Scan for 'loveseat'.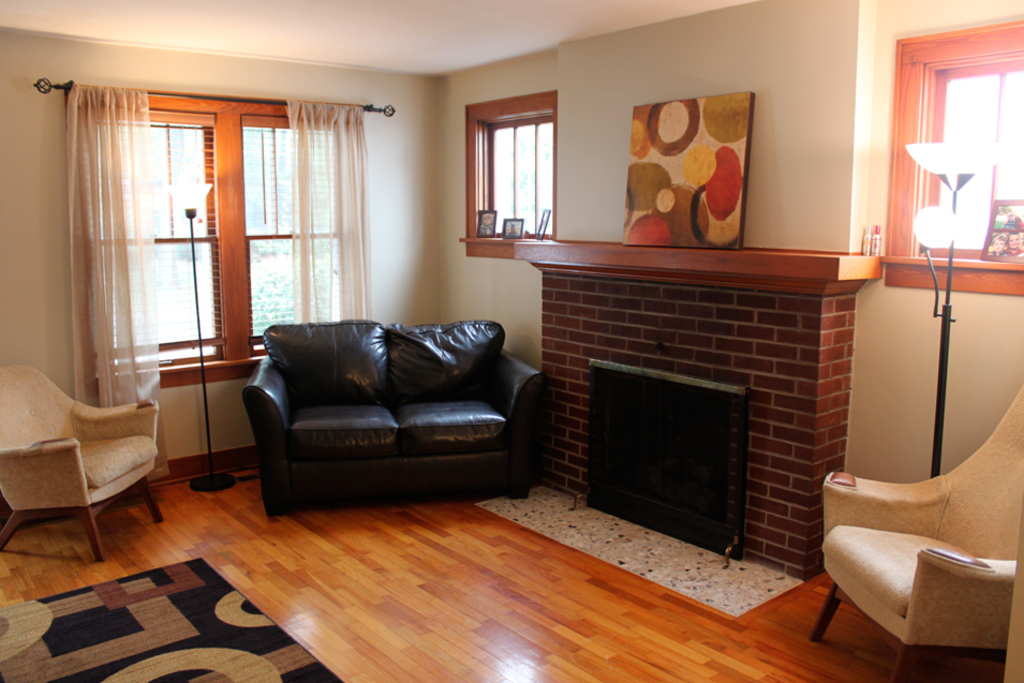
Scan result: {"left": 241, "top": 325, "right": 551, "bottom": 510}.
